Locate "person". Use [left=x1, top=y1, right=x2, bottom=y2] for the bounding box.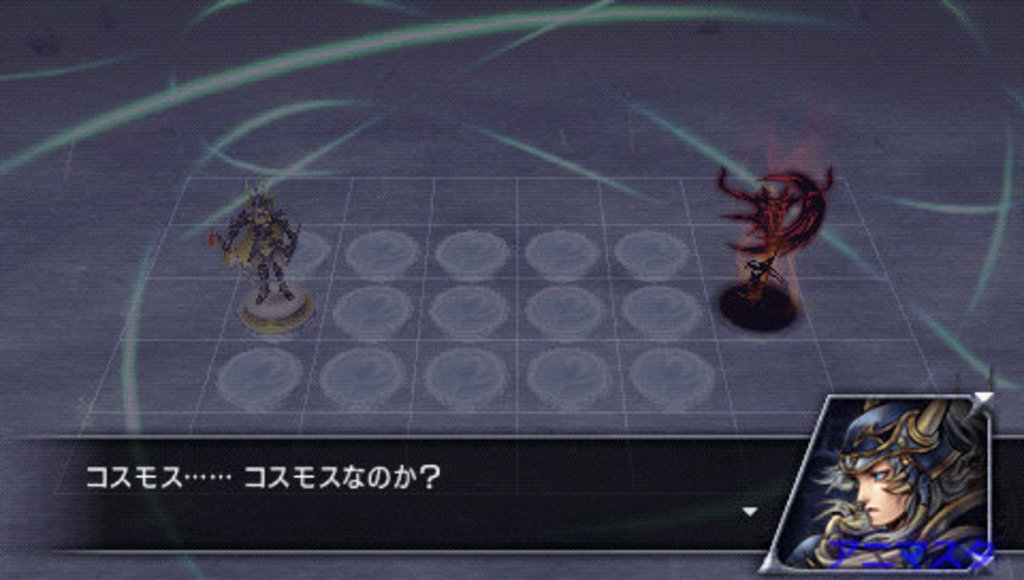
[left=821, top=377, right=979, bottom=578].
